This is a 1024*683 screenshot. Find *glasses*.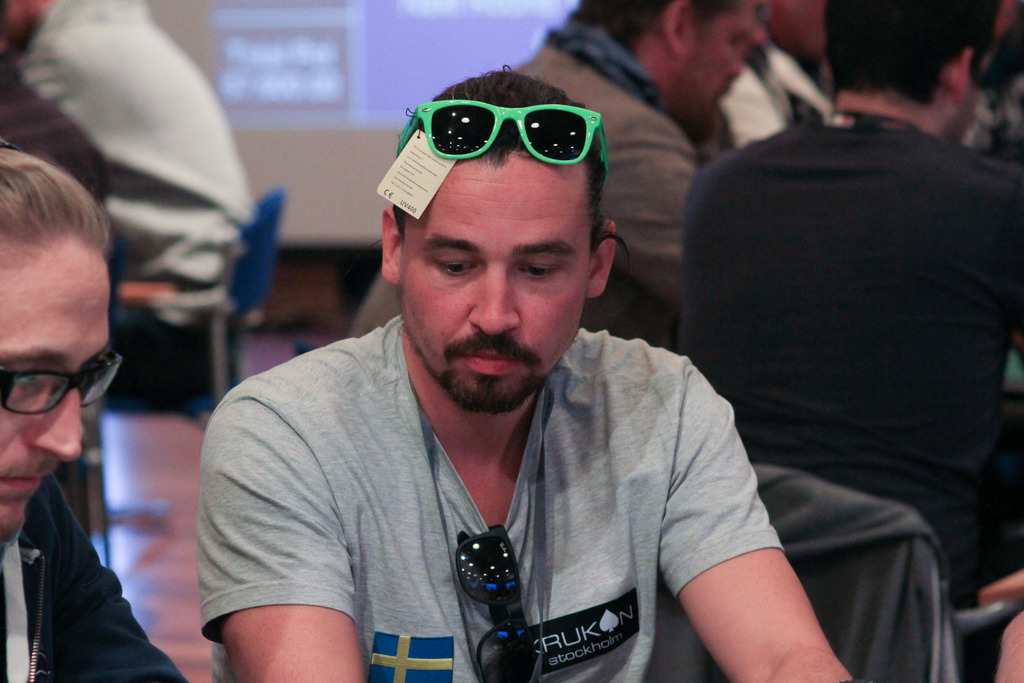
Bounding box: pyautogui.locateOnScreen(0, 366, 115, 427).
